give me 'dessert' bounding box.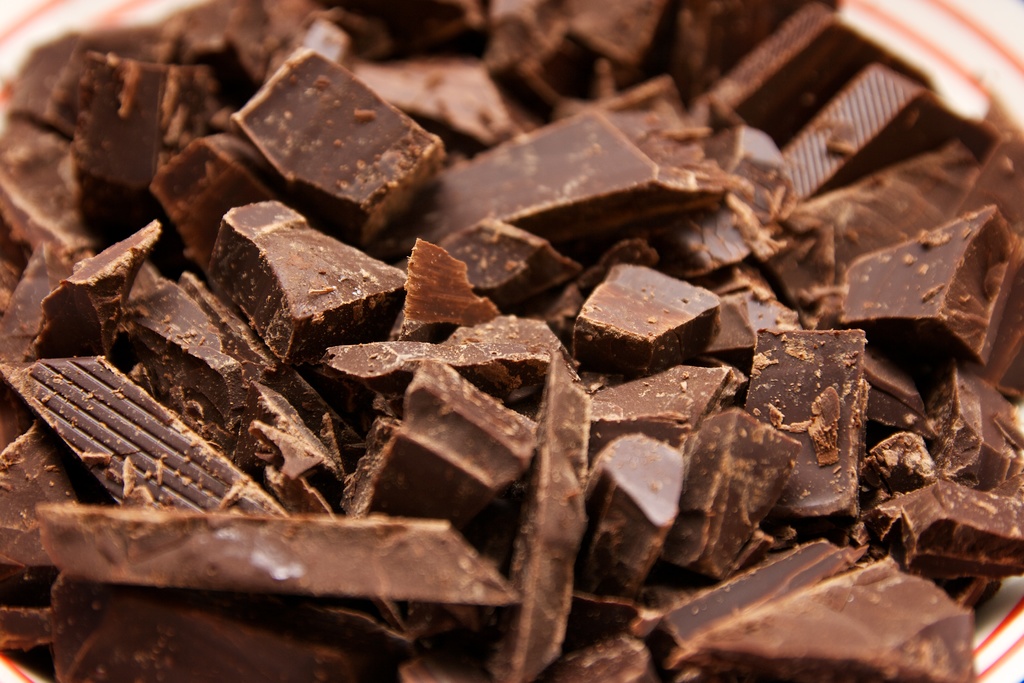
bbox=(936, 355, 1020, 489).
